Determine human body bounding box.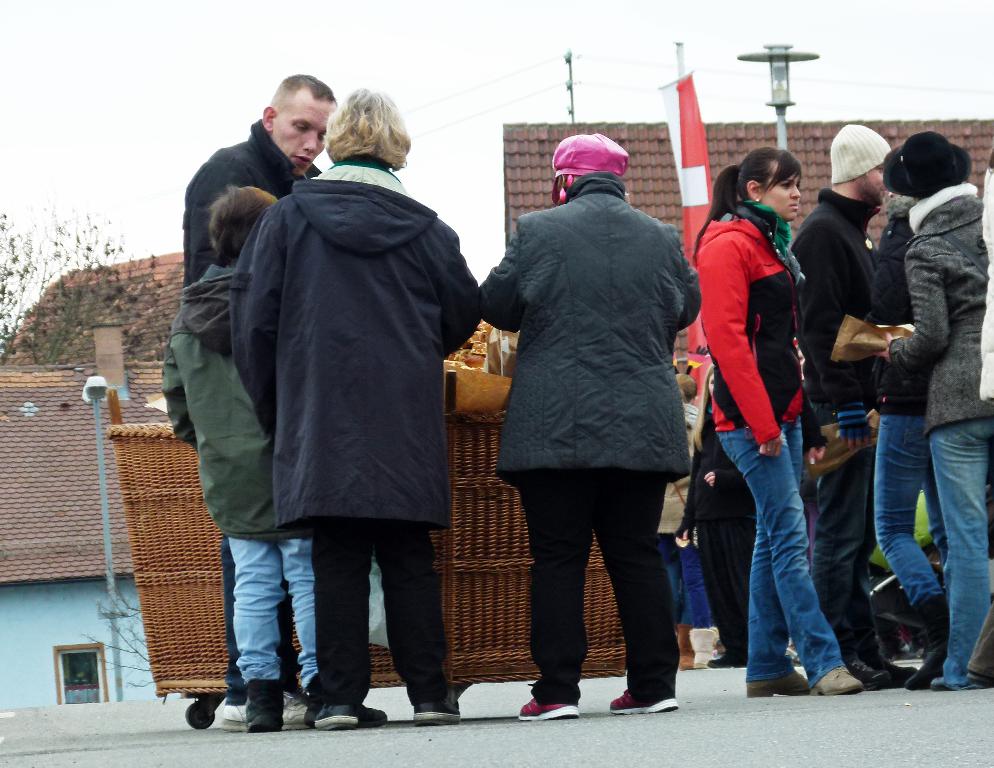
Determined: detection(652, 466, 701, 668).
